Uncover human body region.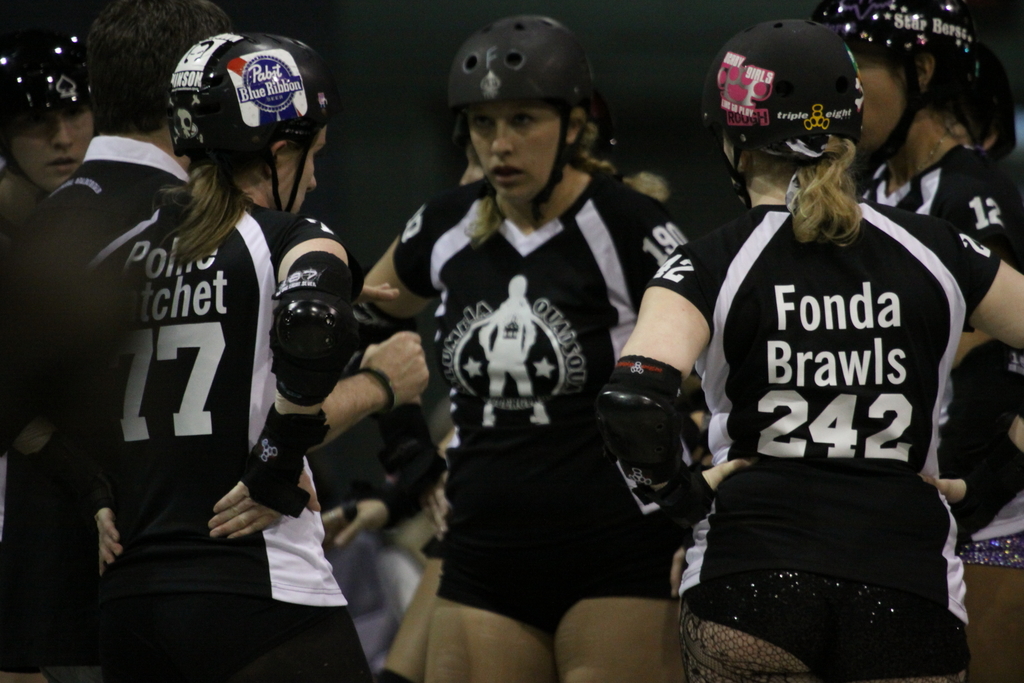
Uncovered: bbox=[605, 199, 1023, 682].
